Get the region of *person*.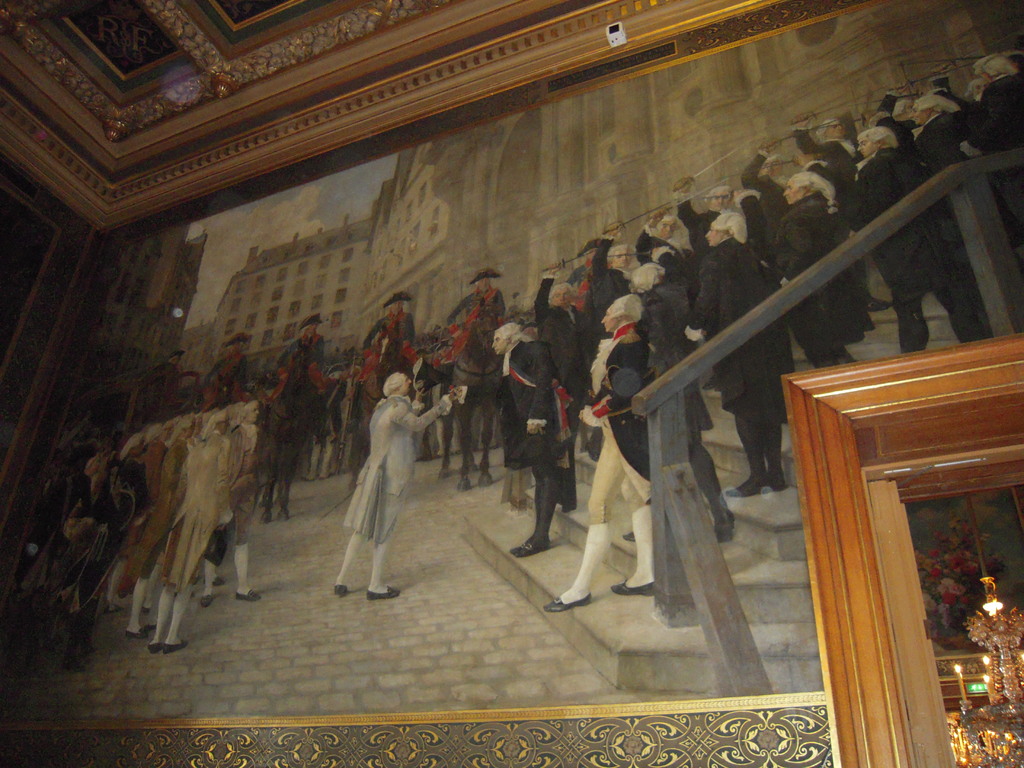
box=[688, 207, 787, 500].
